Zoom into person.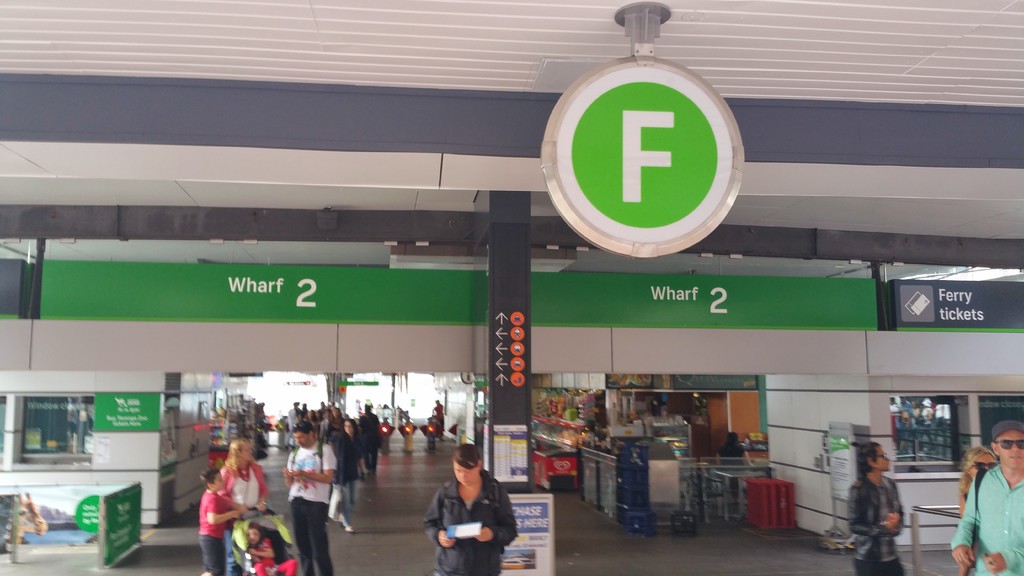
Zoom target: crop(282, 417, 346, 575).
